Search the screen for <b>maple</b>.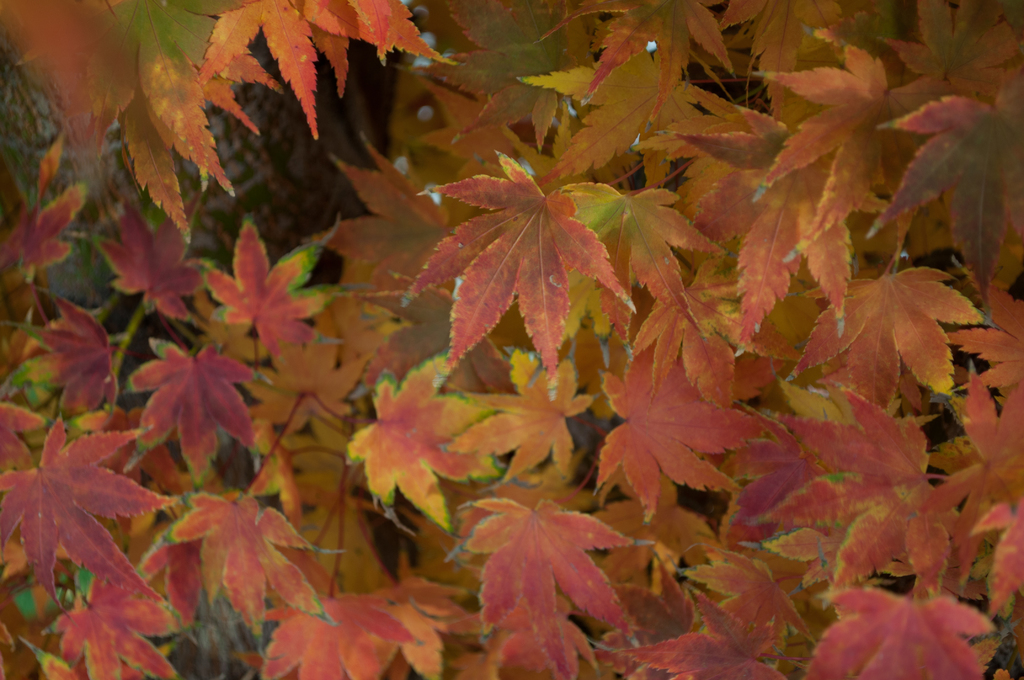
Found at rect(0, 0, 1023, 679).
